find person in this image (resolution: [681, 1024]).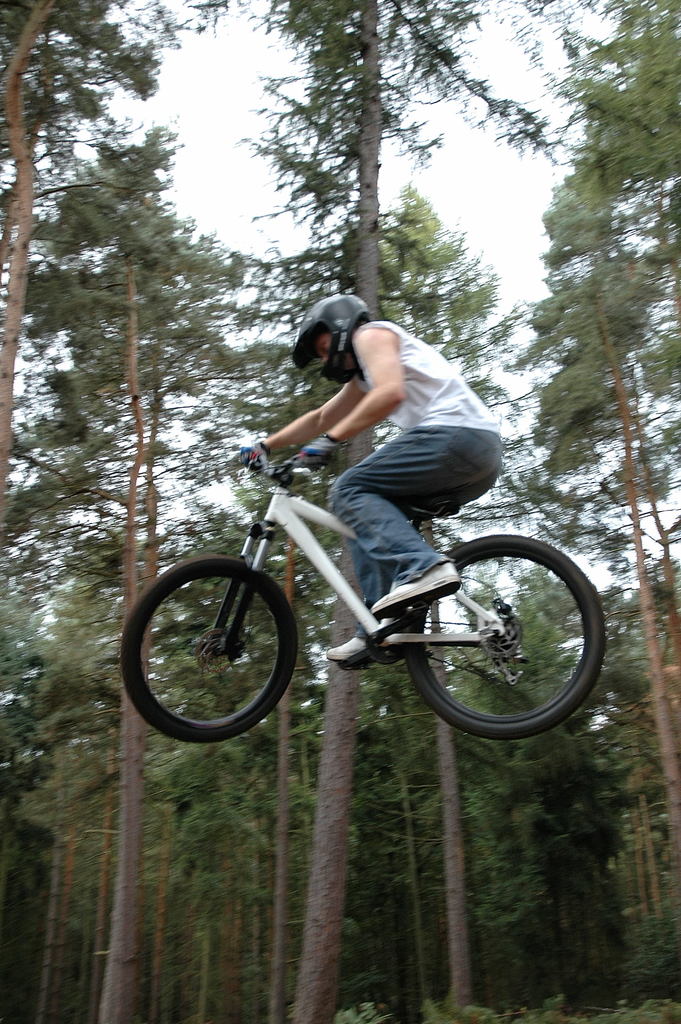
220/282/499/660.
